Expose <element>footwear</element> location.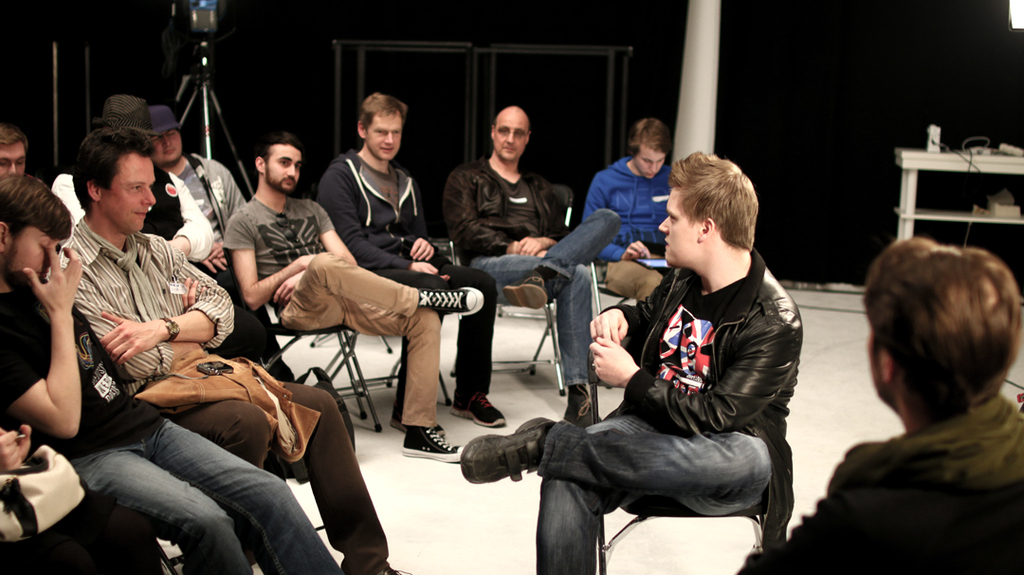
Exposed at <box>445,400,507,424</box>.
